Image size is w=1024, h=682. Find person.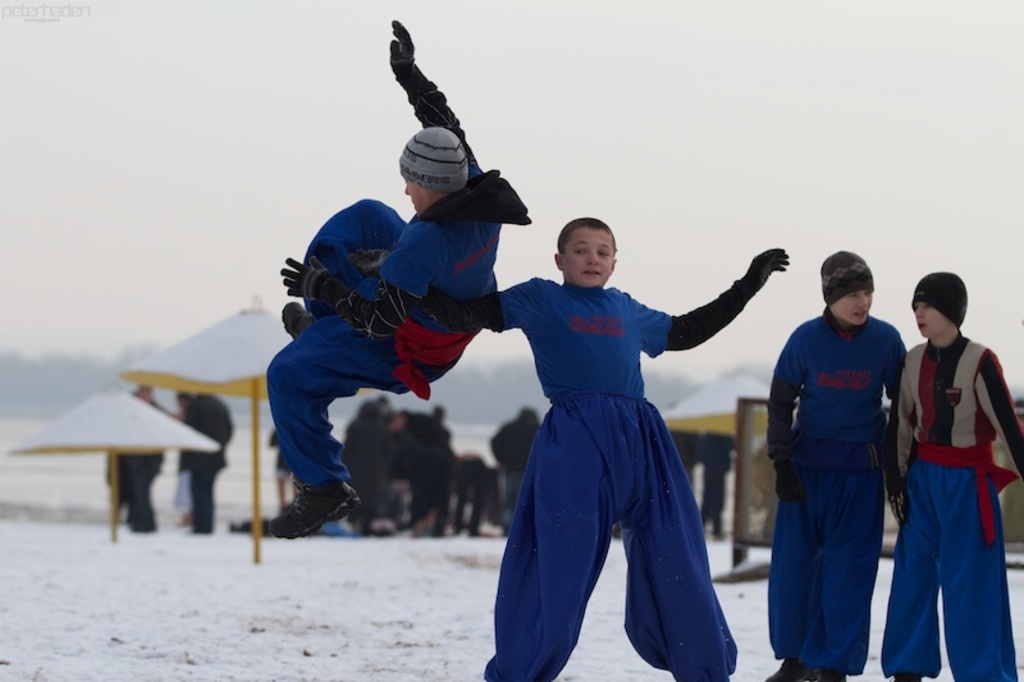
box(490, 411, 539, 537).
